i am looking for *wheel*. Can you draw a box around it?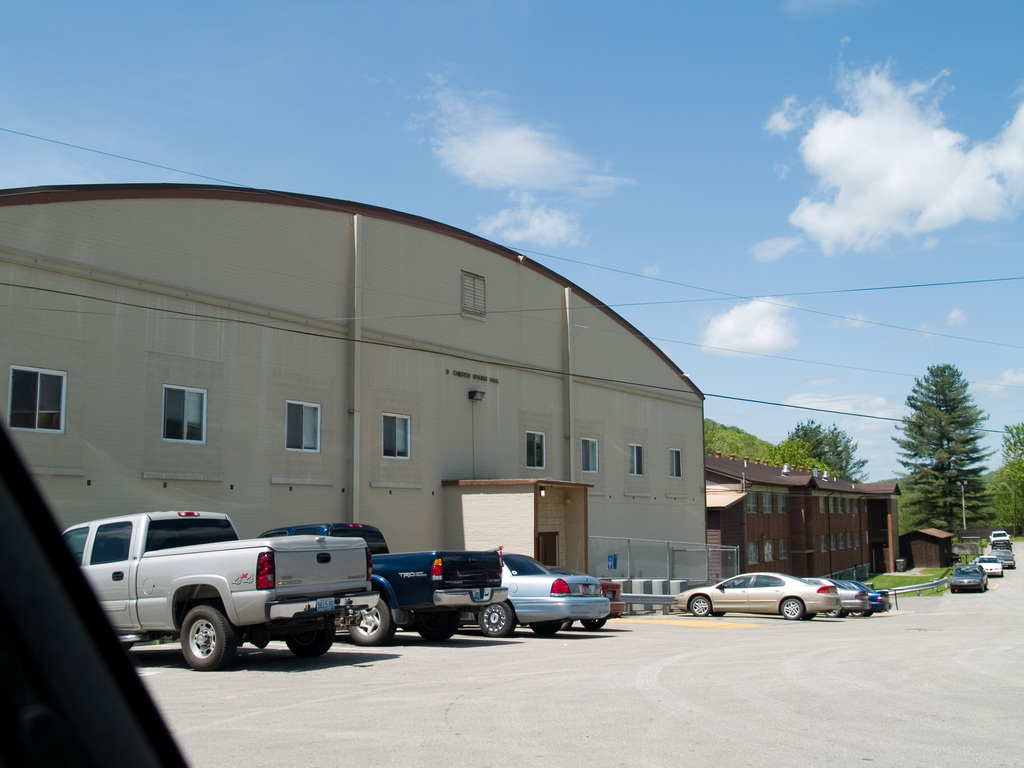
Sure, the bounding box is pyautogui.locateOnScreen(823, 609, 838, 617).
